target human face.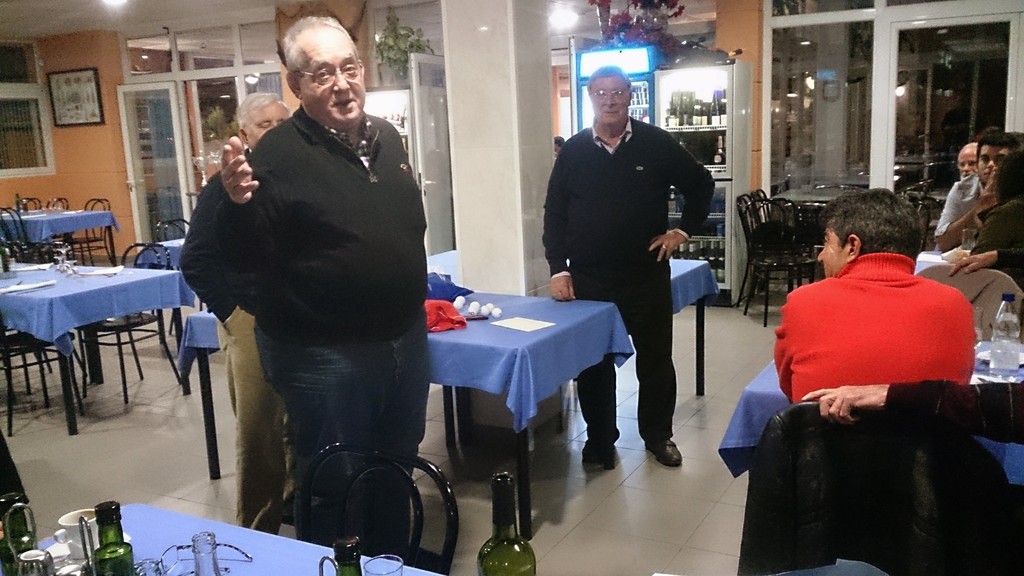
Target region: bbox(300, 28, 365, 121).
